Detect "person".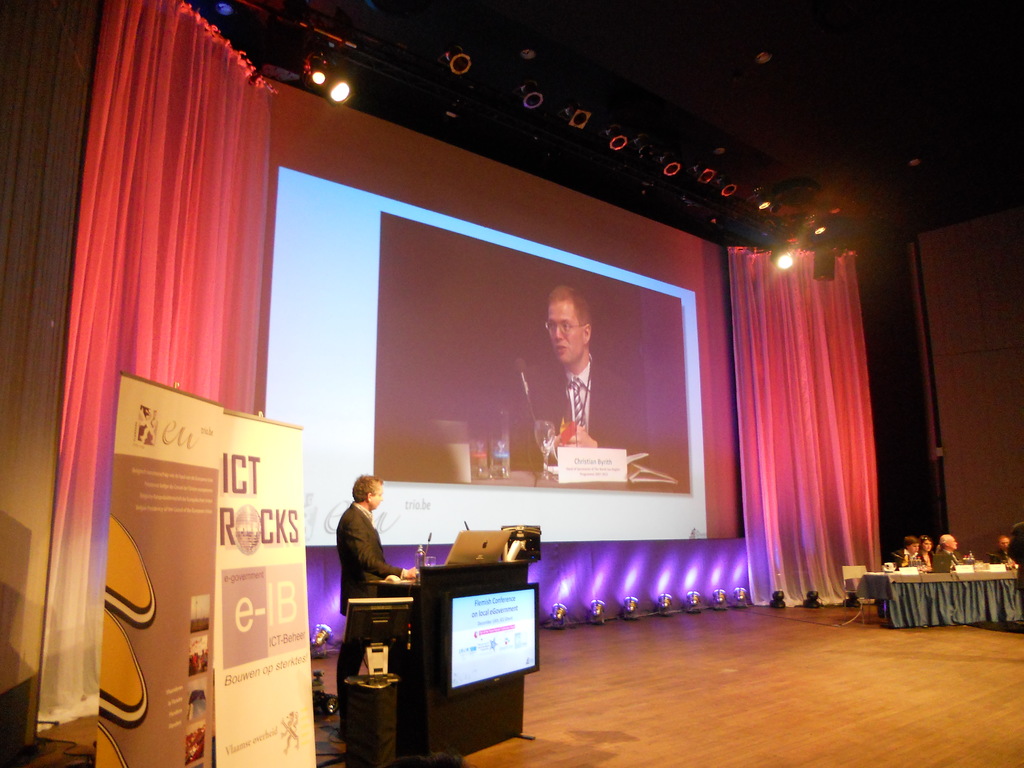
Detected at box=[918, 538, 938, 568].
